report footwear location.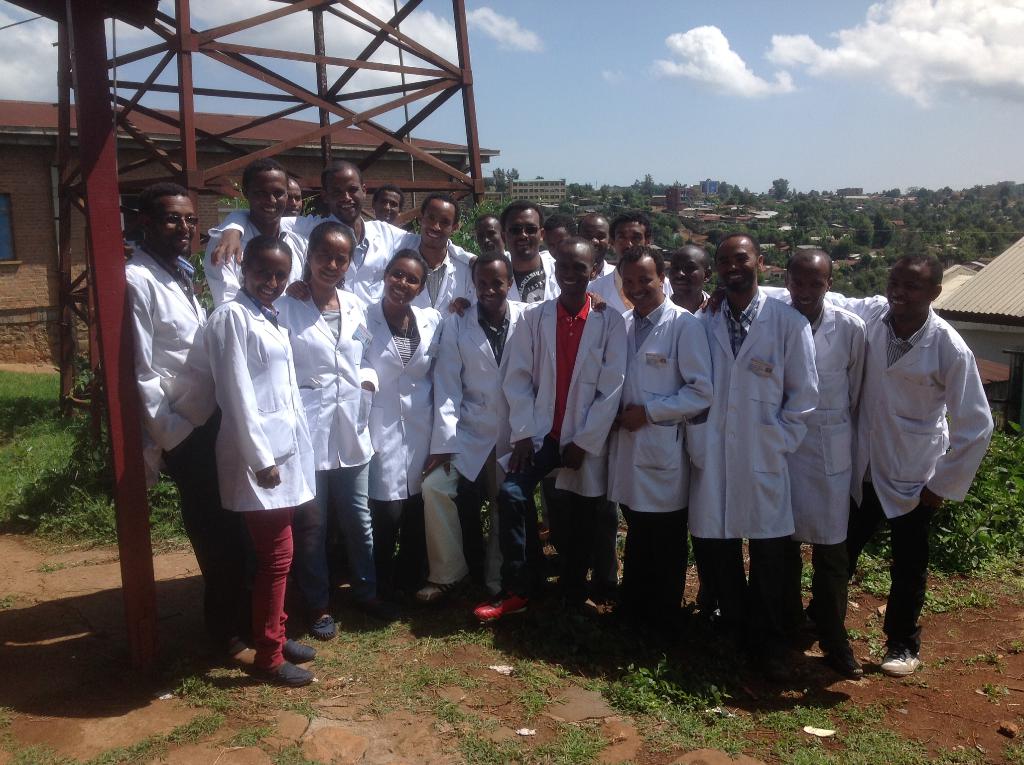
Report: pyautogui.locateOnScreen(473, 586, 531, 621).
